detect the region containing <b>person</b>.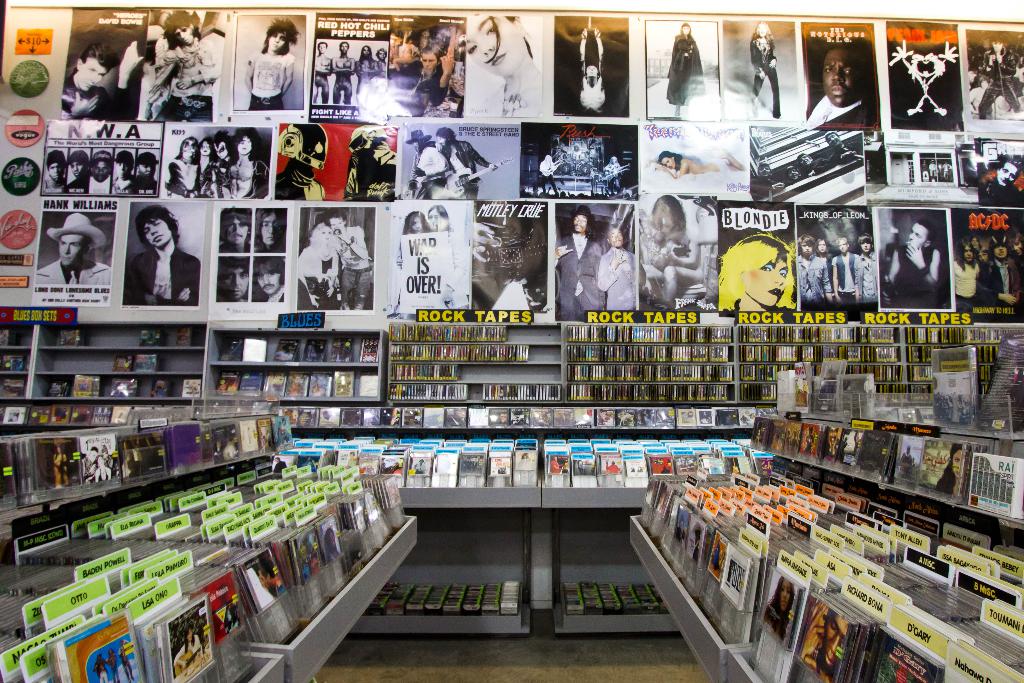
x1=251 y1=252 x2=285 y2=303.
